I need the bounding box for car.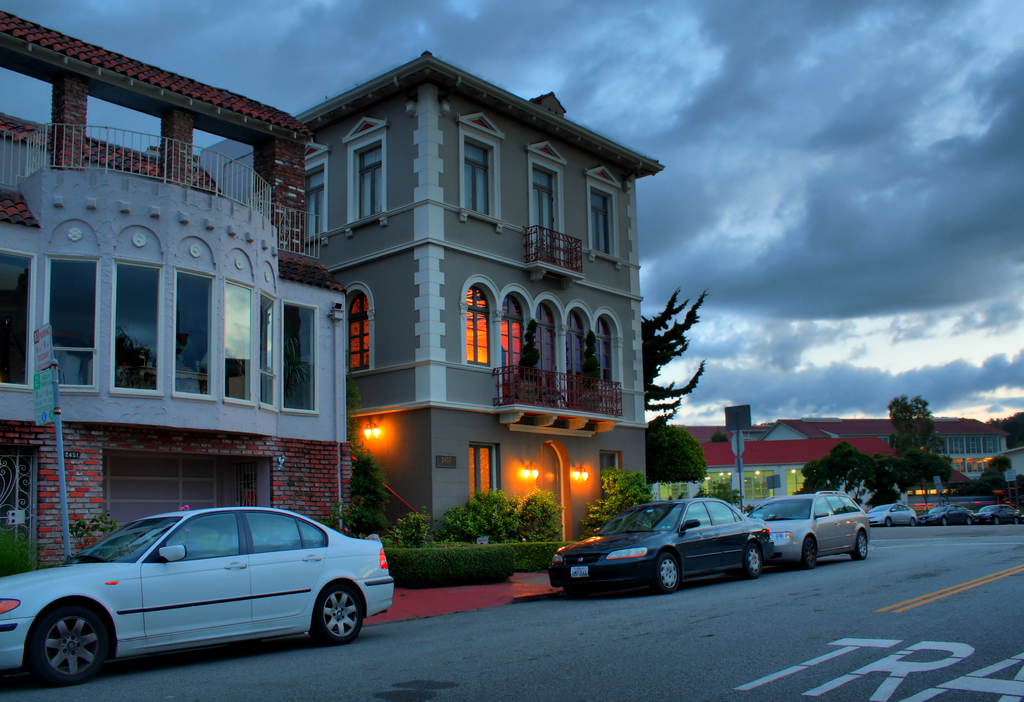
Here it is: BBox(919, 503, 974, 529).
